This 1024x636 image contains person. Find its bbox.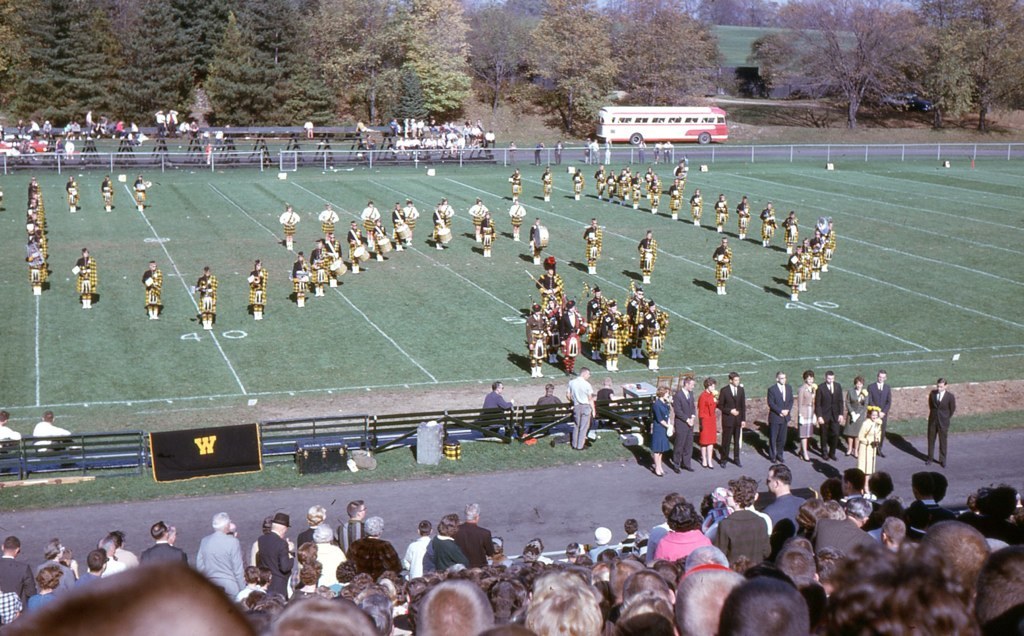
left=653, top=141, right=665, bottom=160.
